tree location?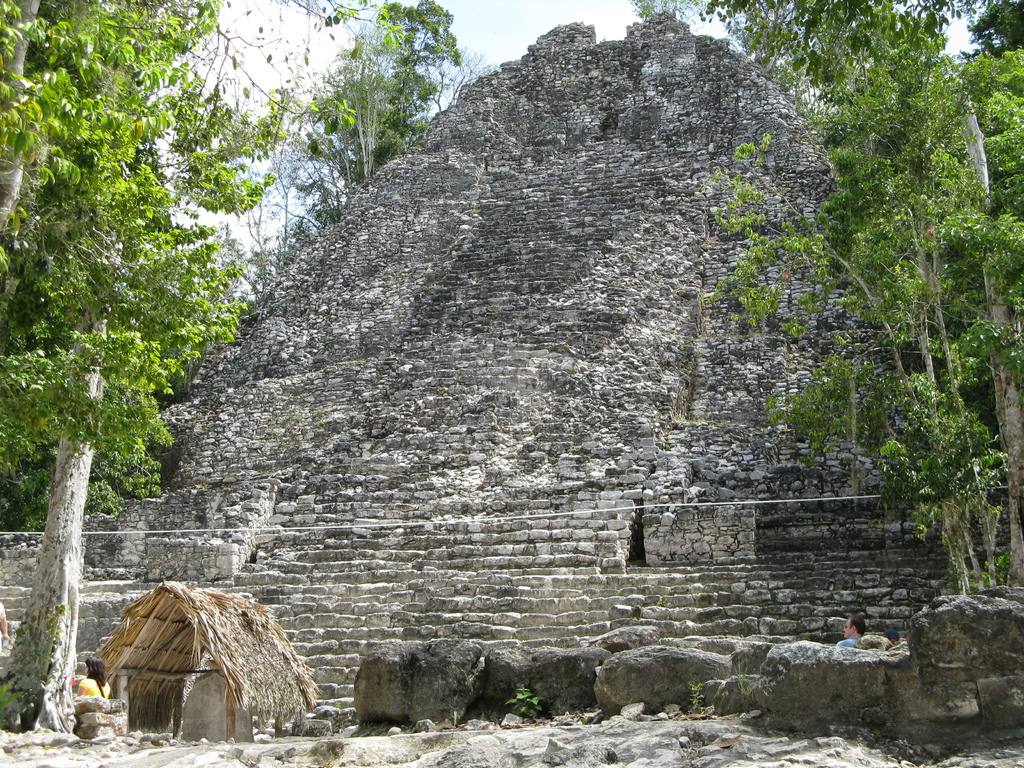
bbox(0, 0, 366, 740)
